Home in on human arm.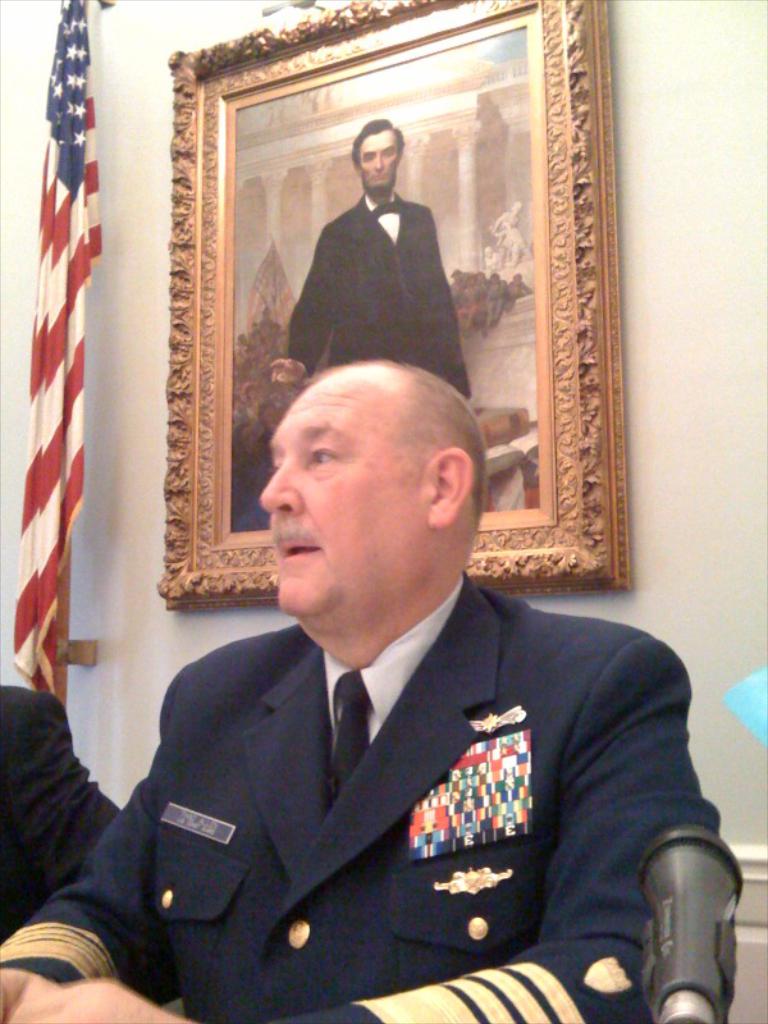
Homed in at [left=6, top=685, right=120, bottom=932].
